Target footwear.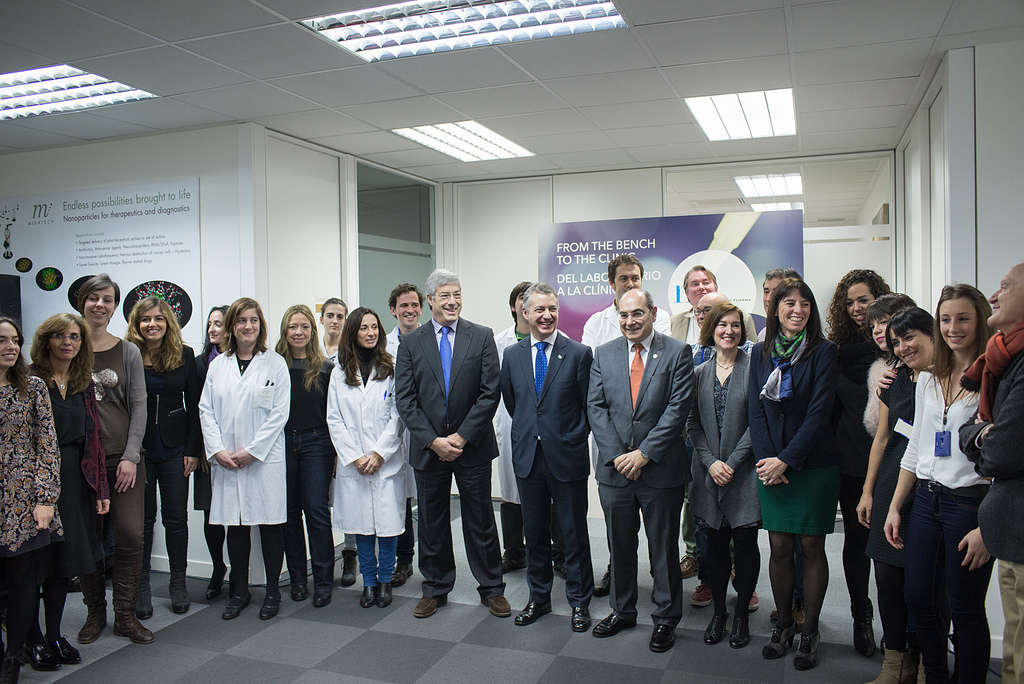
Target region: (left=724, top=631, right=755, bottom=645).
